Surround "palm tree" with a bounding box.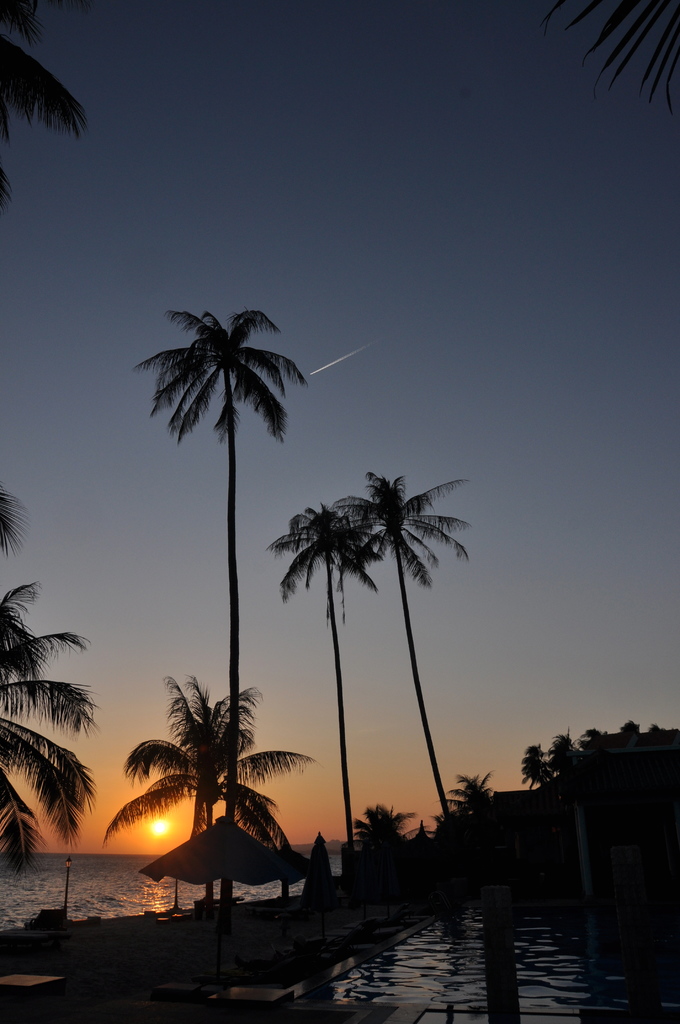
rect(346, 469, 480, 819).
